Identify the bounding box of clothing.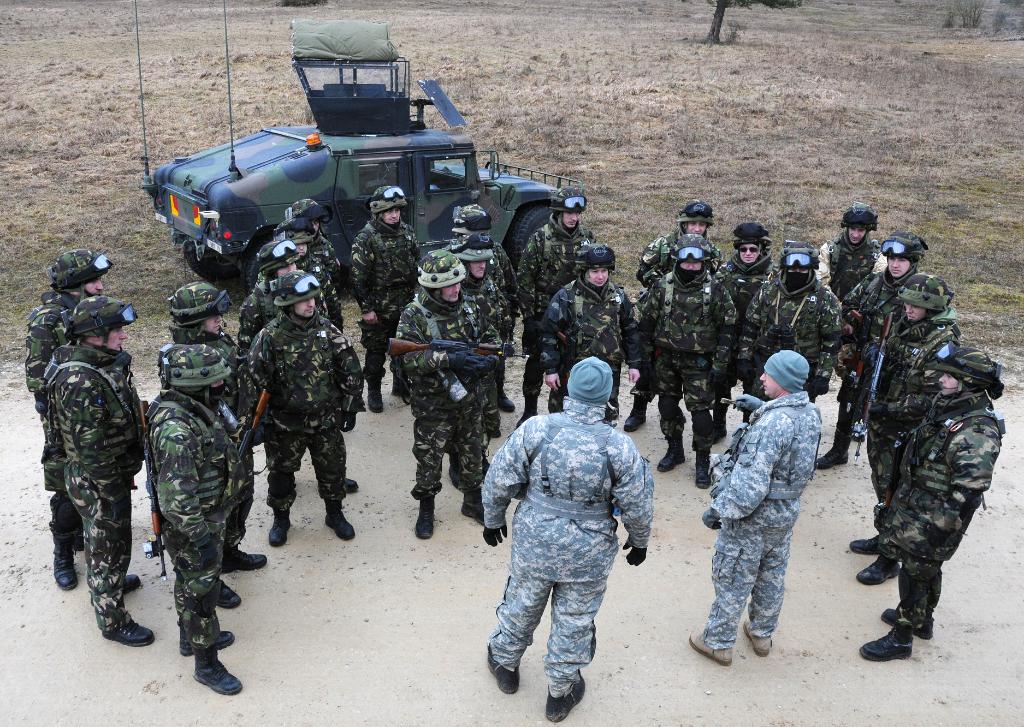
BBox(144, 385, 249, 643).
